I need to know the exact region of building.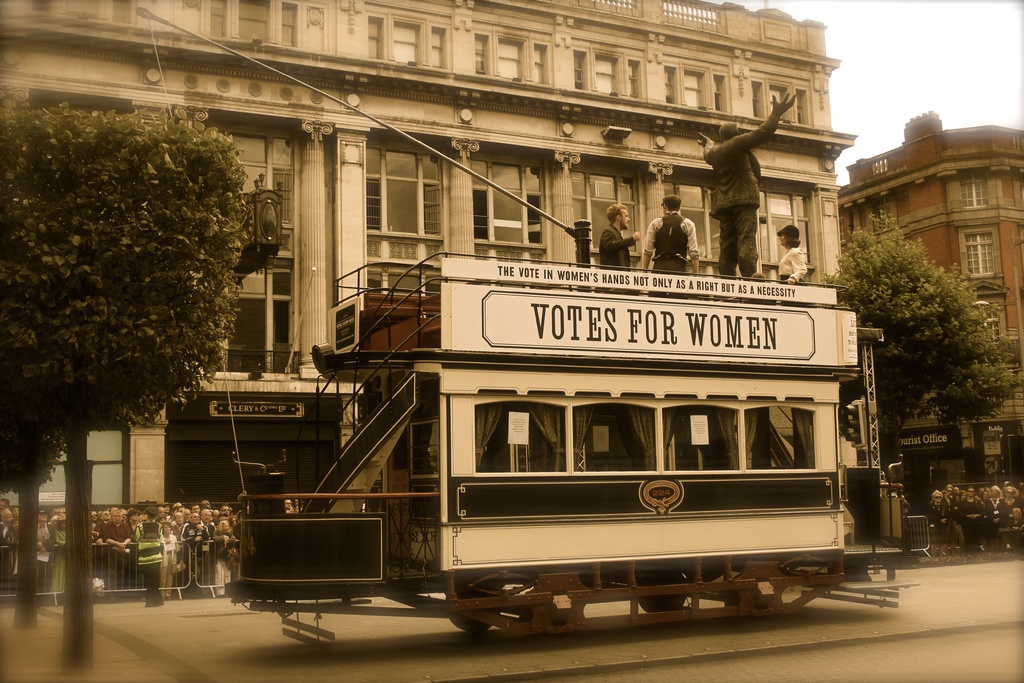
Region: pyautogui.locateOnScreen(0, 0, 858, 503).
